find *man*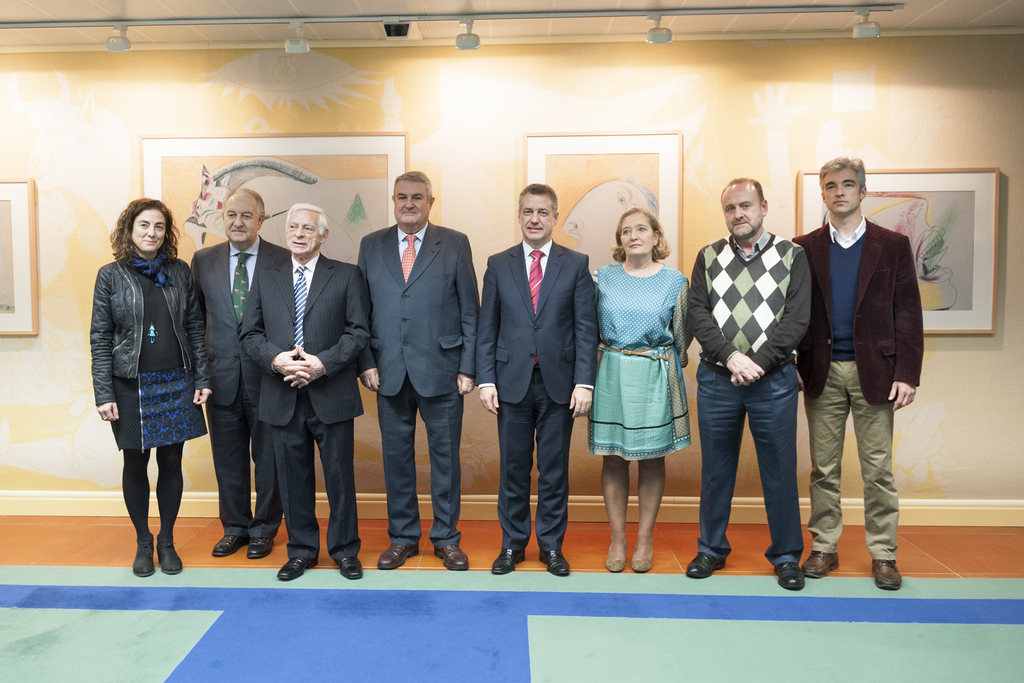
detection(350, 169, 483, 573)
